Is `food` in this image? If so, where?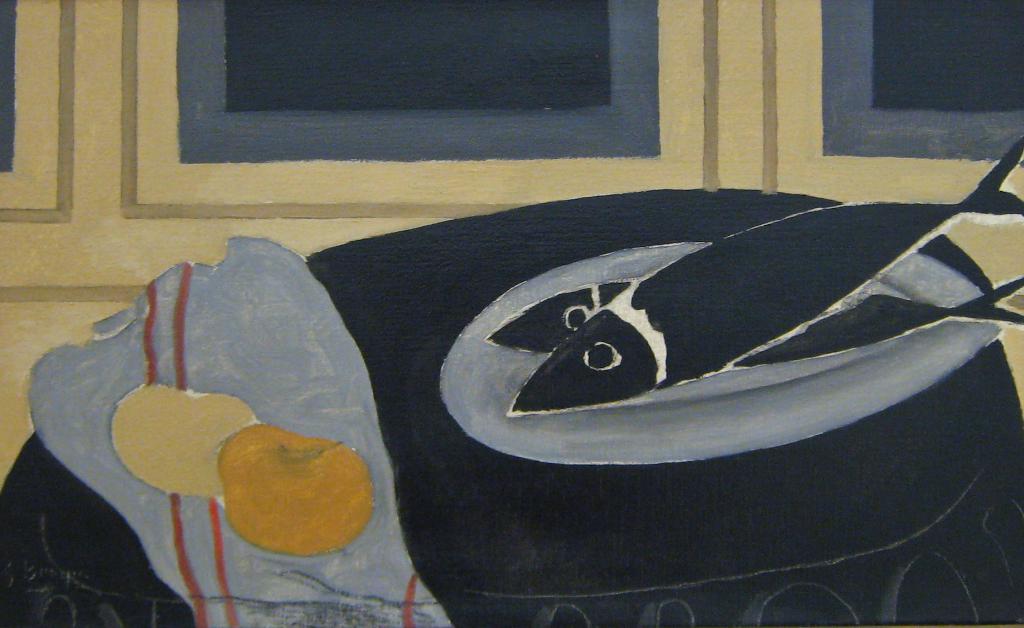
Yes, at bbox(108, 384, 259, 501).
